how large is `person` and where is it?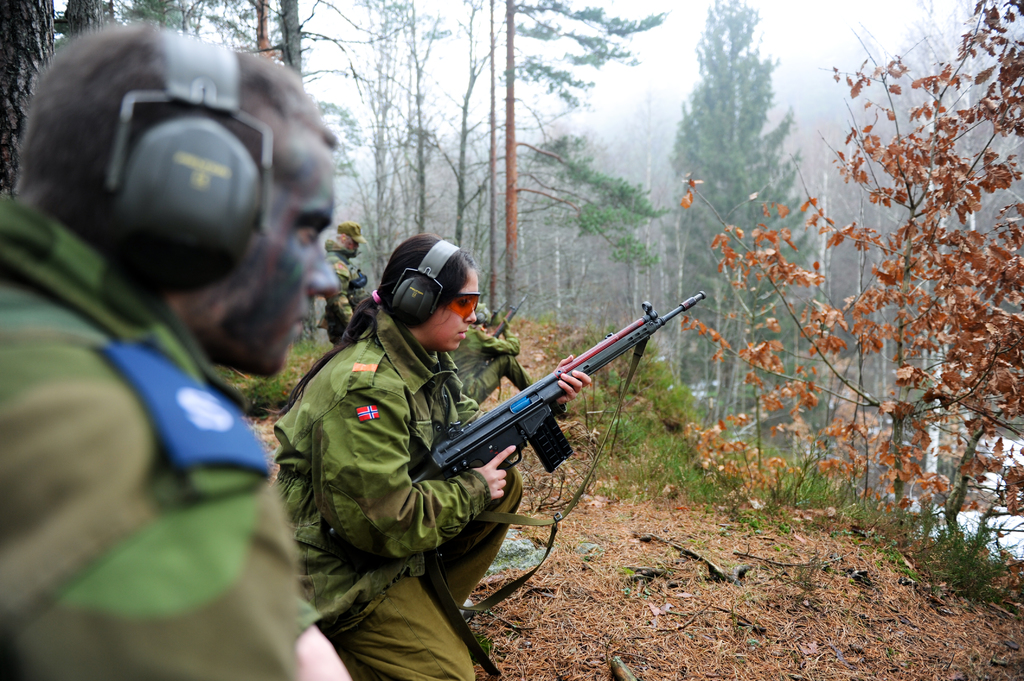
Bounding box: BBox(0, 20, 365, 680).
